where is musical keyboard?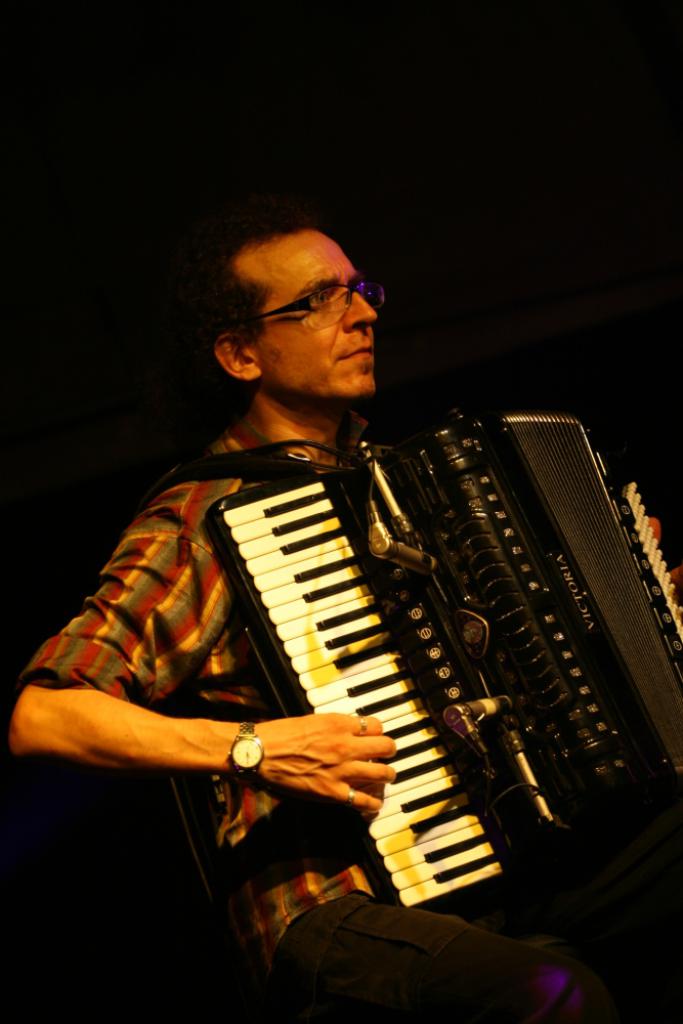
[214,444,616,935].
